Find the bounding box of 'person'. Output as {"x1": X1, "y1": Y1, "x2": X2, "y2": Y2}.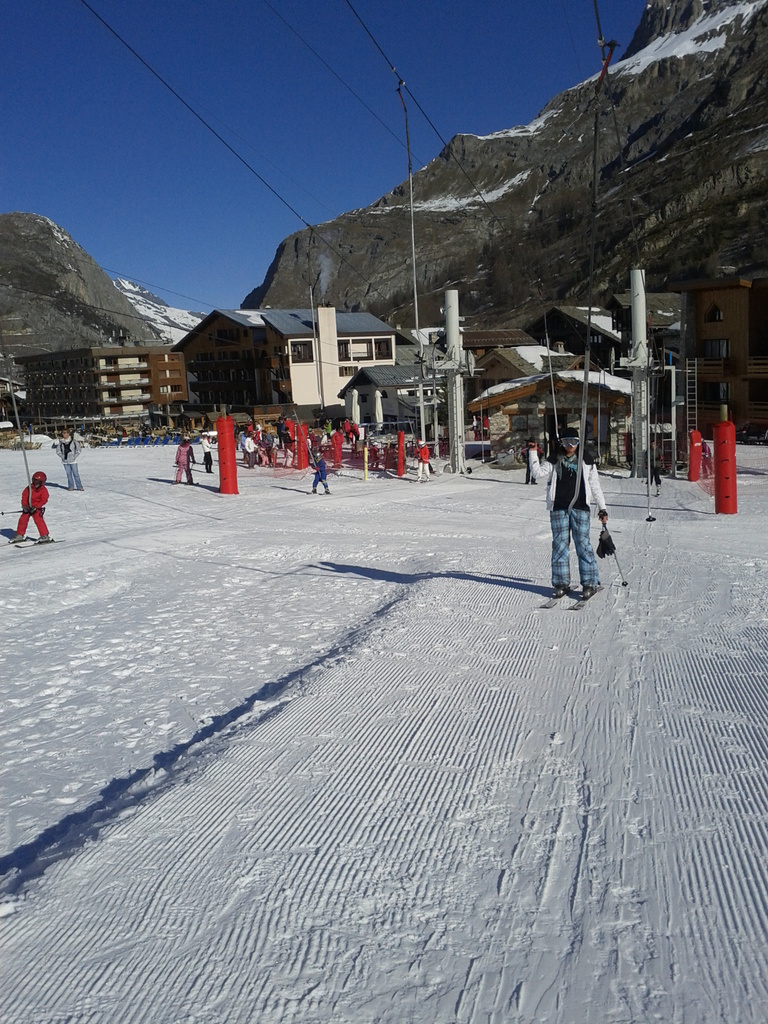
{"x1": 59, "y1": 433, "x2": 86, "y2": 491}.
